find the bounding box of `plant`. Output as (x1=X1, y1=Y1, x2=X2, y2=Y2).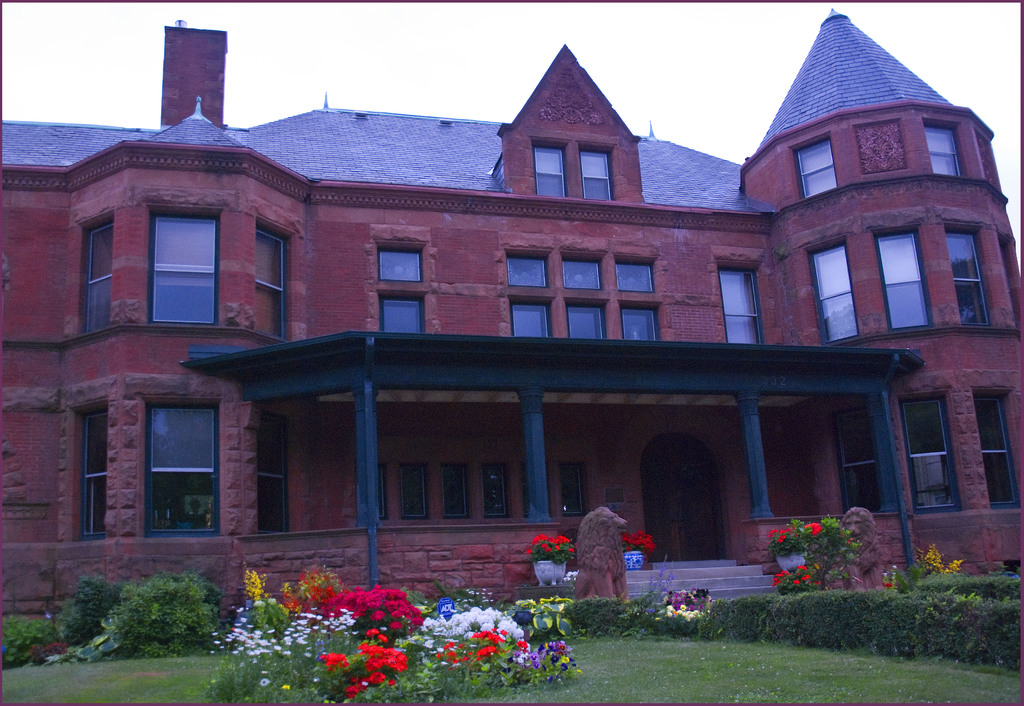
(x1=807, y1=513, x2=858, y2=584).
